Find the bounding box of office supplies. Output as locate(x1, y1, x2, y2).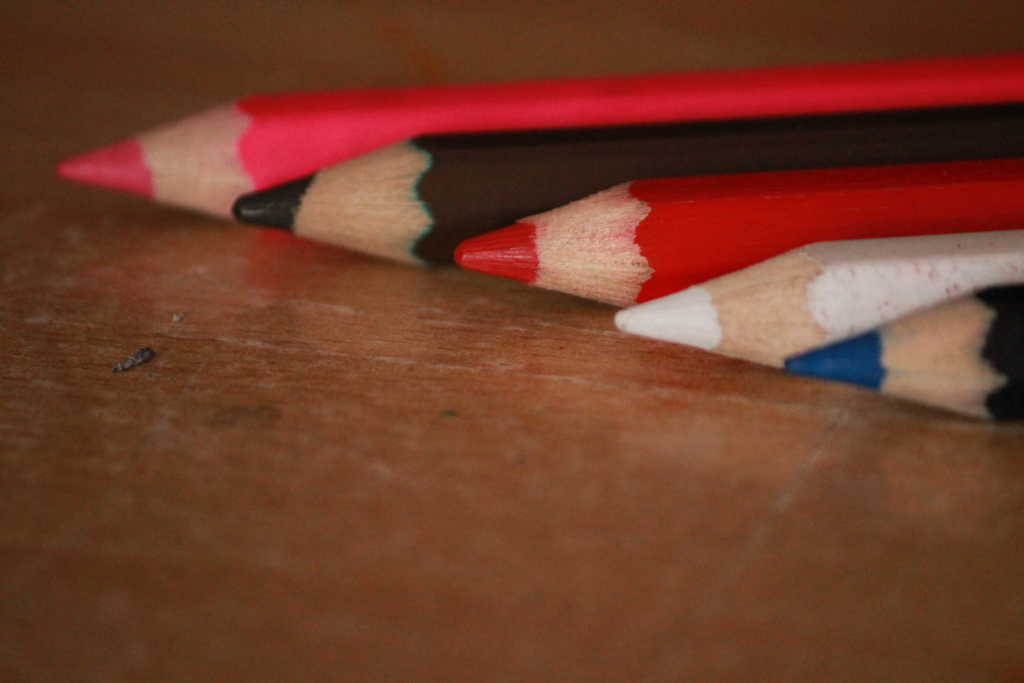
locate(218, 124, 1023, 264).
